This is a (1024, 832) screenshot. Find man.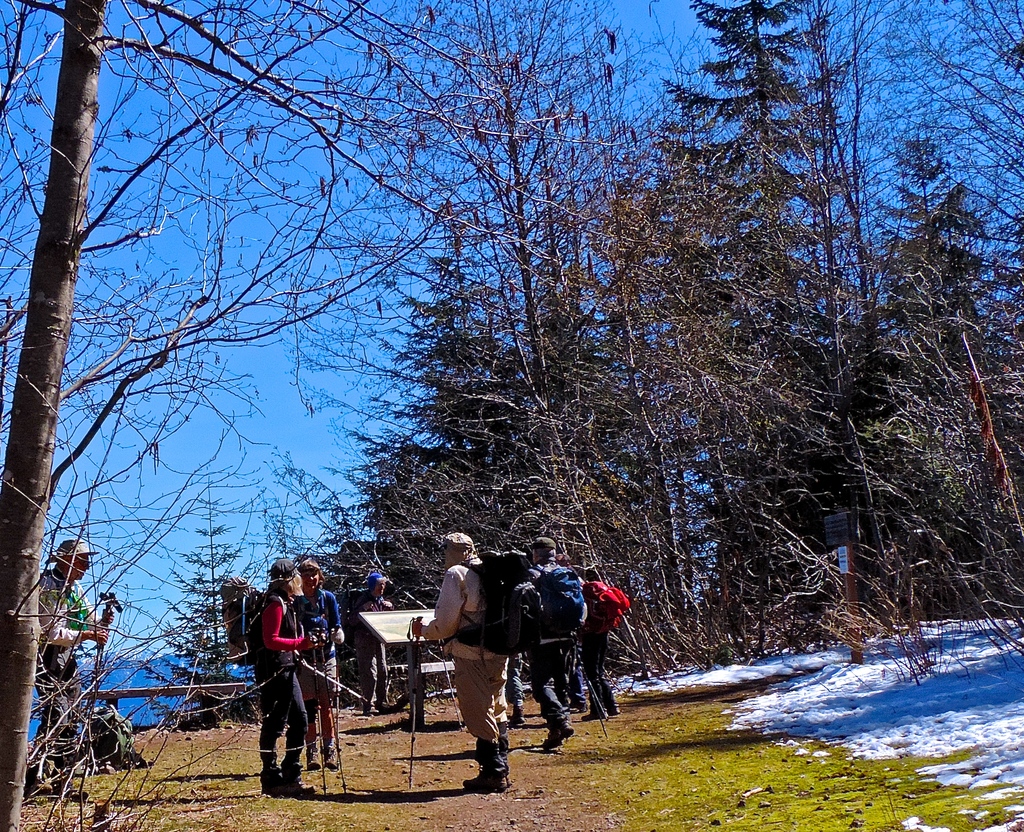
Bounding box: (564, 555, 631, 718).
